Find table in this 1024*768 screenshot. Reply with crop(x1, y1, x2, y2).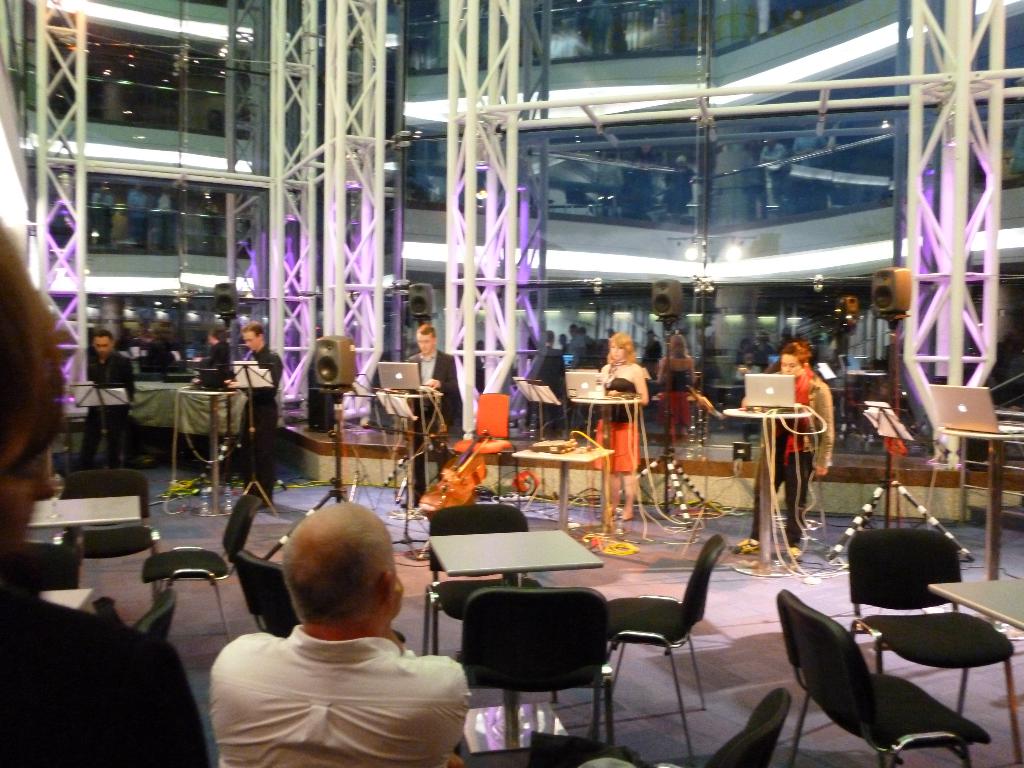
crop(371, 388, 439, 511).
